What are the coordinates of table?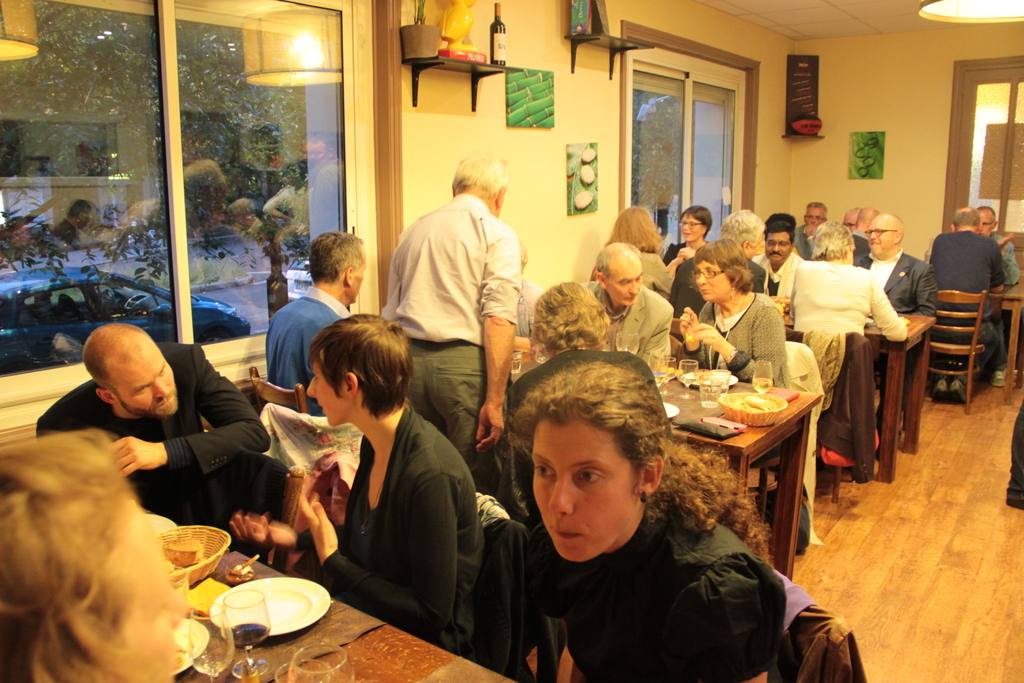
186,544,529,682.
